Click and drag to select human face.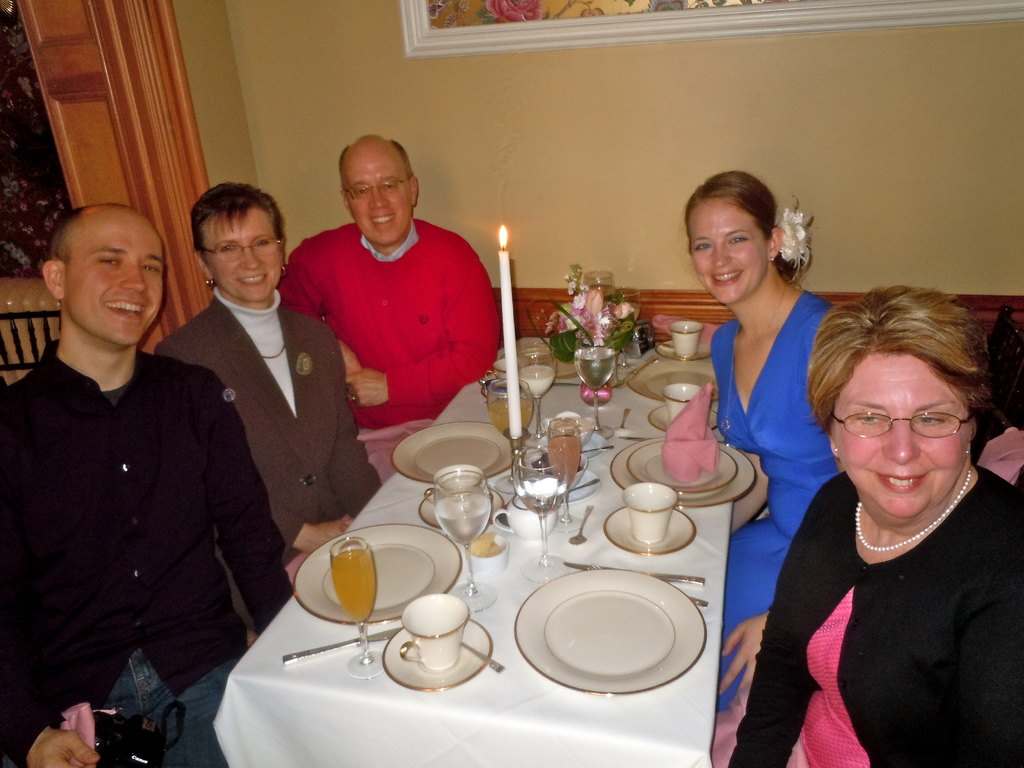
Selection: {"left": 60, "top": 207, "right": 164, "bottom": 346}.
